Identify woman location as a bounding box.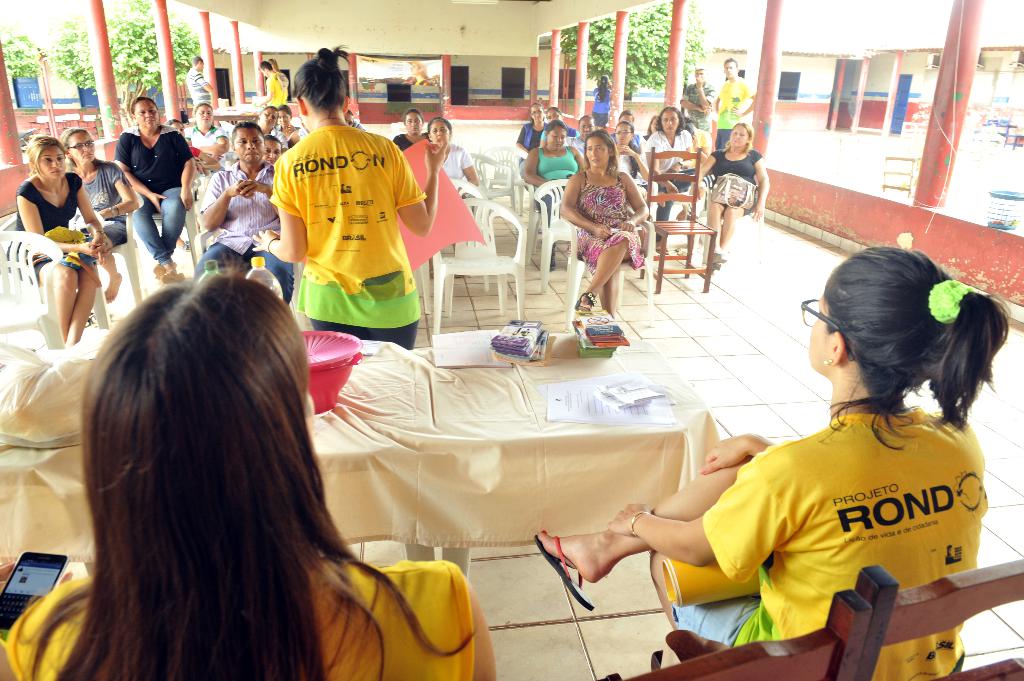
left=532, top=246, right=1015, bottom=680.
